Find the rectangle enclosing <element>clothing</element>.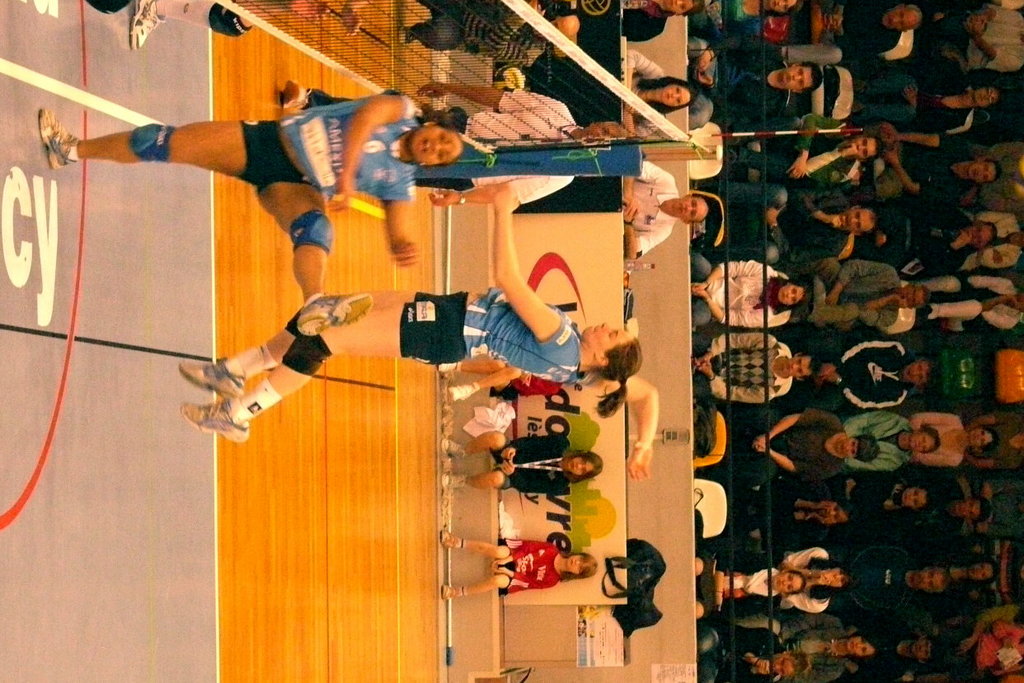
<bbox>732, 113, 860, 193</bbox>.
